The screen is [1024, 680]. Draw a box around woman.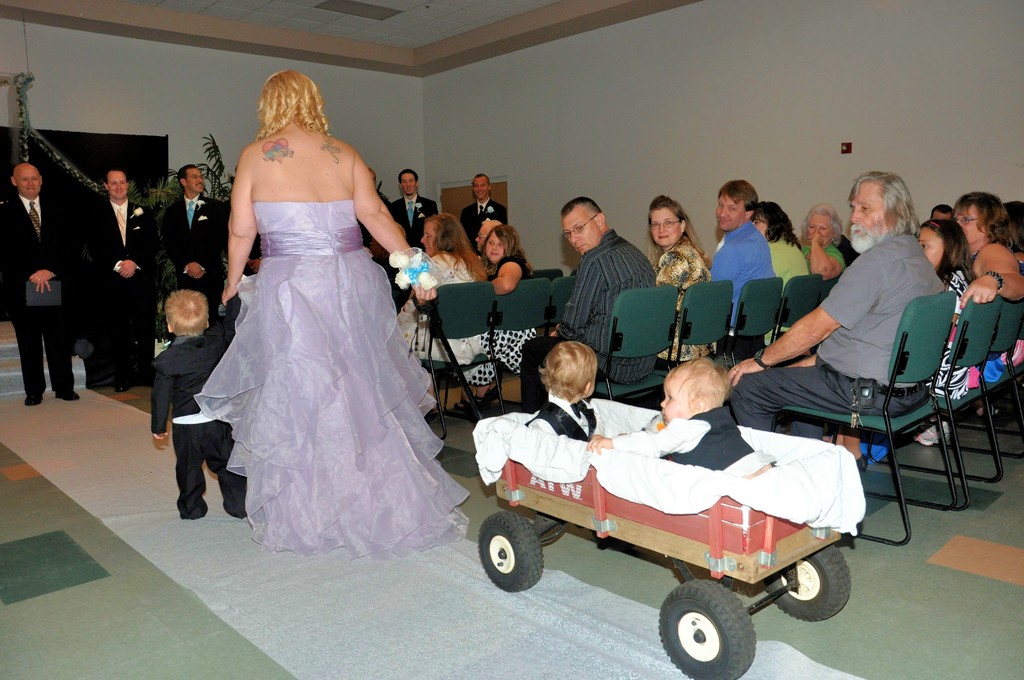
bbox=(470, 224, 545, 375).
